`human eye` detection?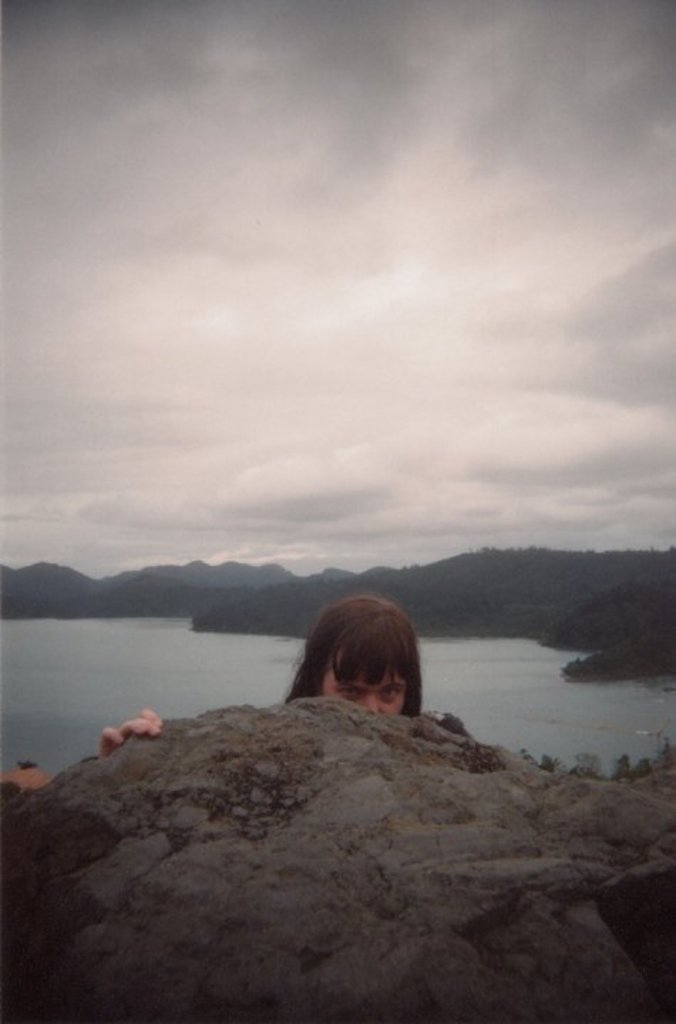
rect(377, 688, 404, 703)
